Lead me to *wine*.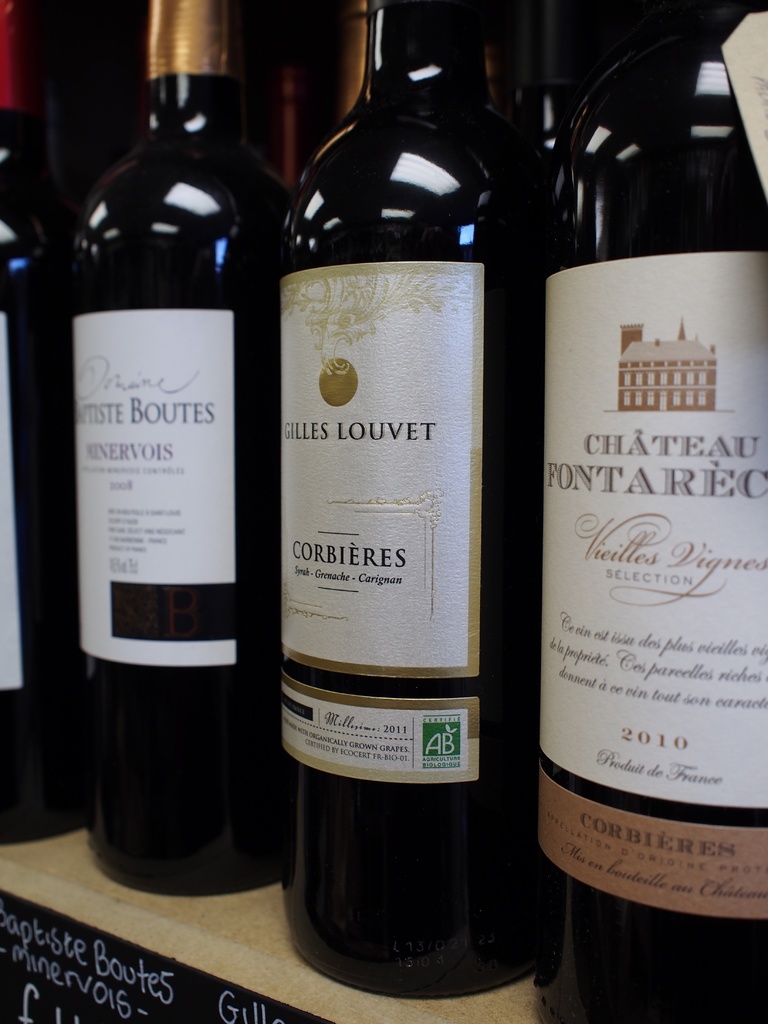
Lead to detection(513, 0, 583, 154).
